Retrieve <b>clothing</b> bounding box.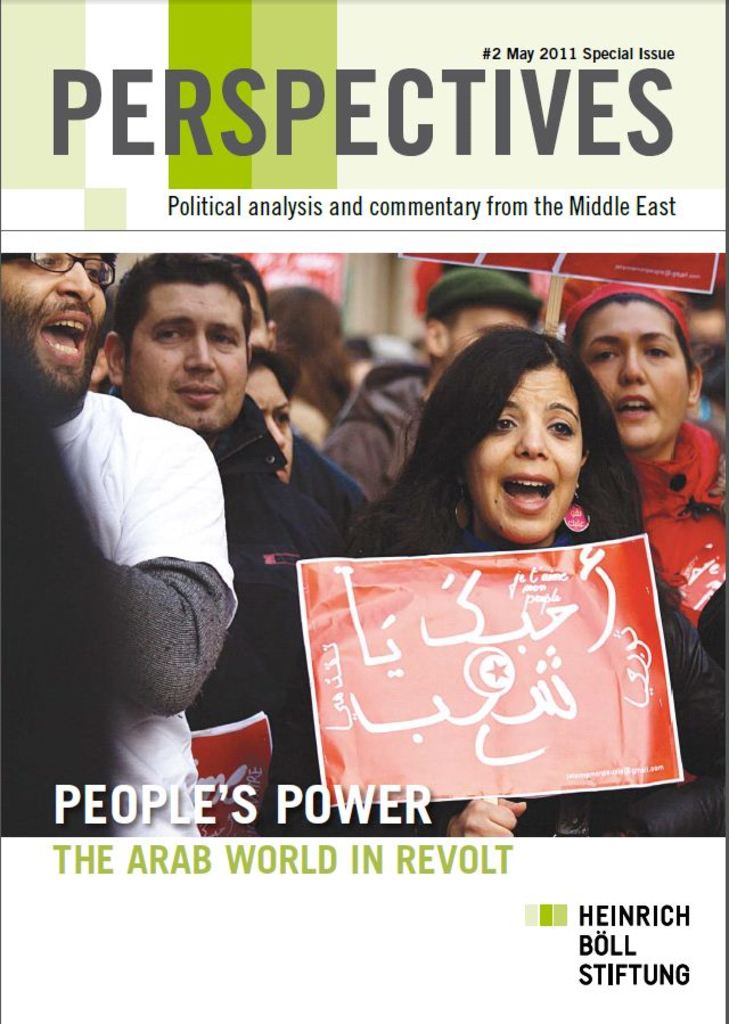
Bounding box: (left=605, top=448, right=728, bottom=841).
